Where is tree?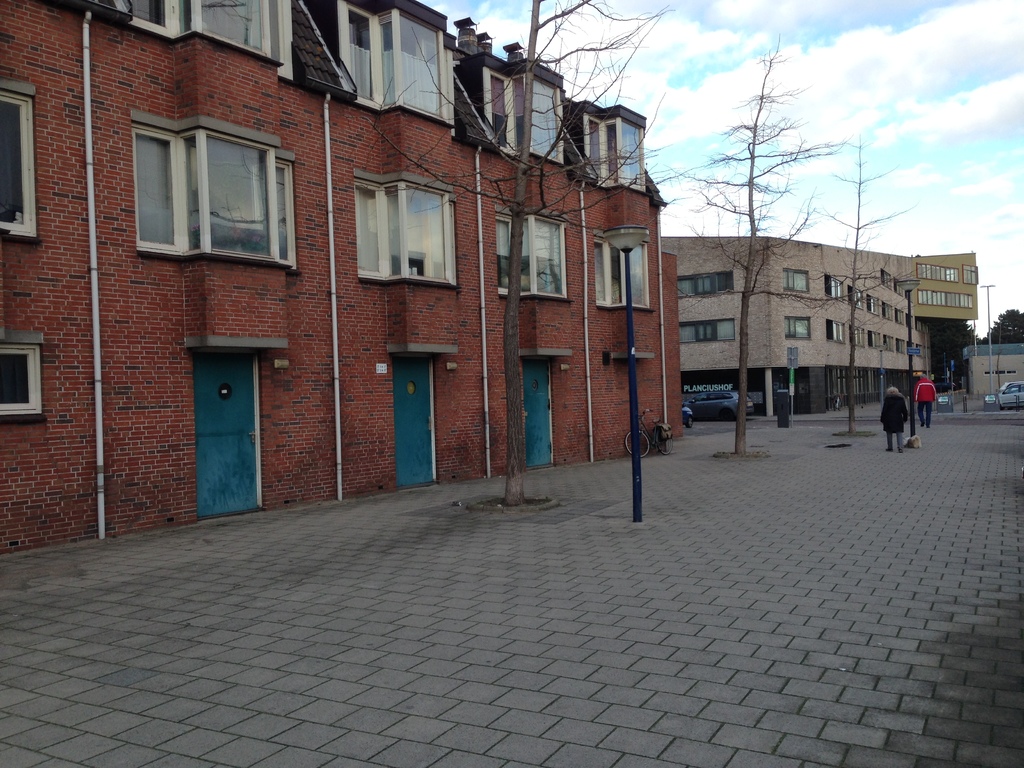
box(690, 25, 852, 451).
